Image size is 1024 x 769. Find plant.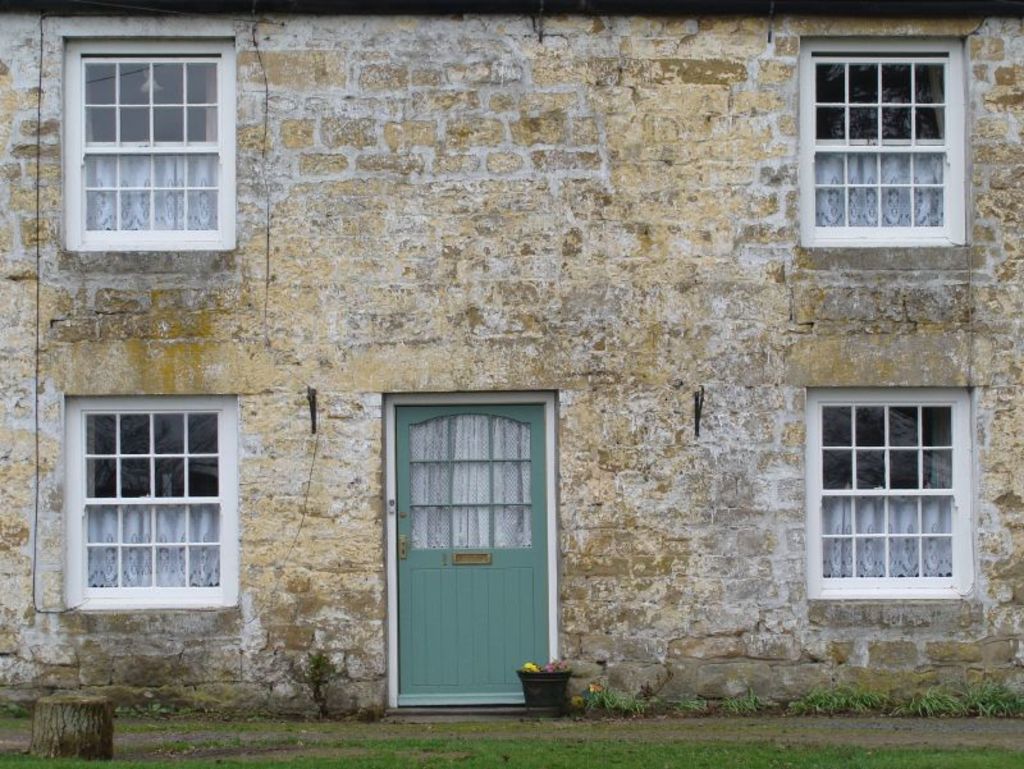
select_region(684, 688, 708, 711).
